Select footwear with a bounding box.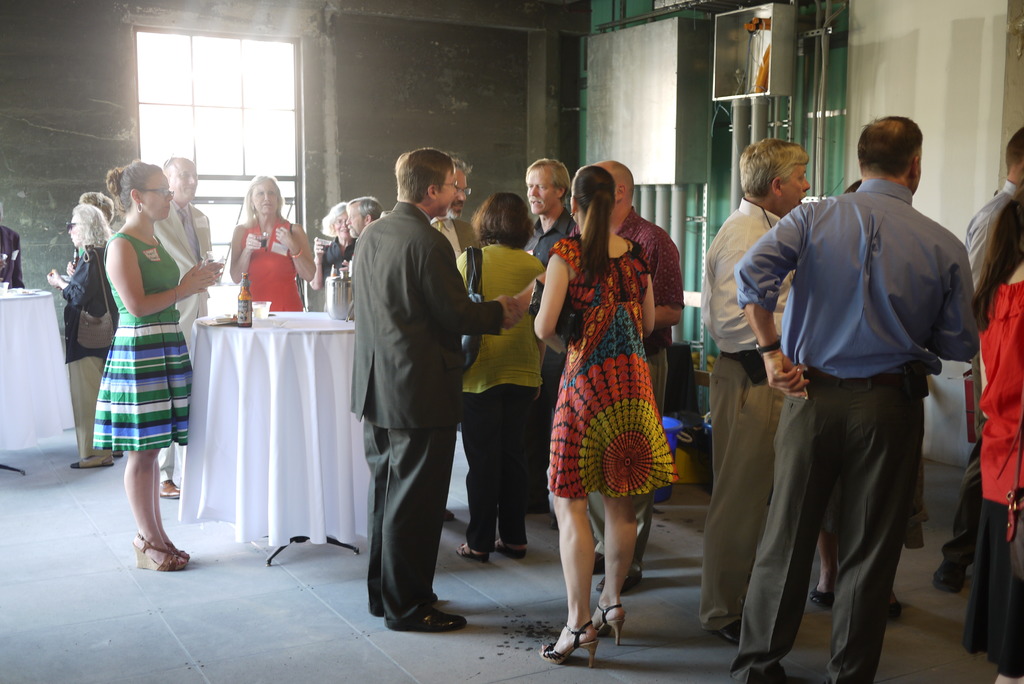
BBox(72, 451, 116, 468).
